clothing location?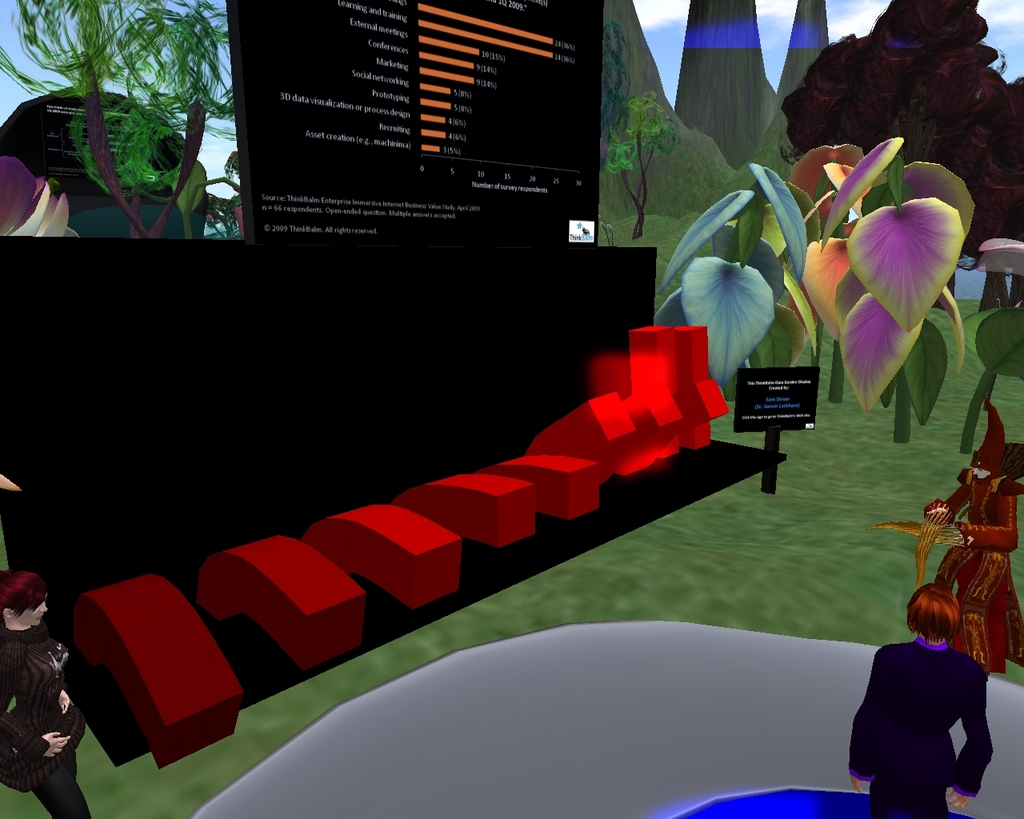
[934,469,1022,681]
